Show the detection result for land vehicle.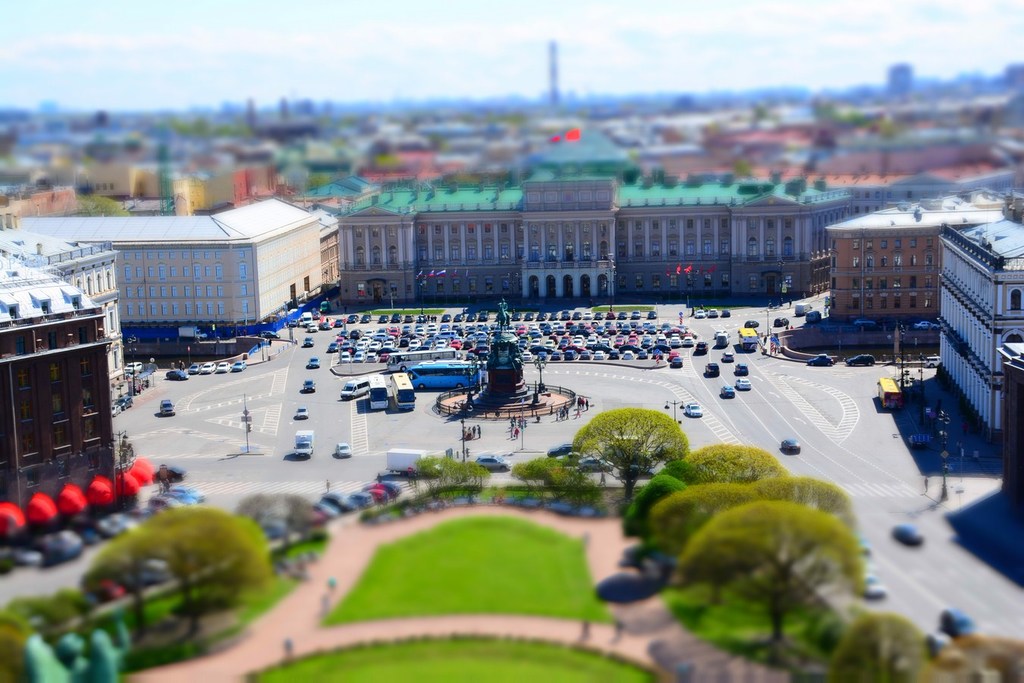
[left=609, top=312, right=612, bottom=316].
